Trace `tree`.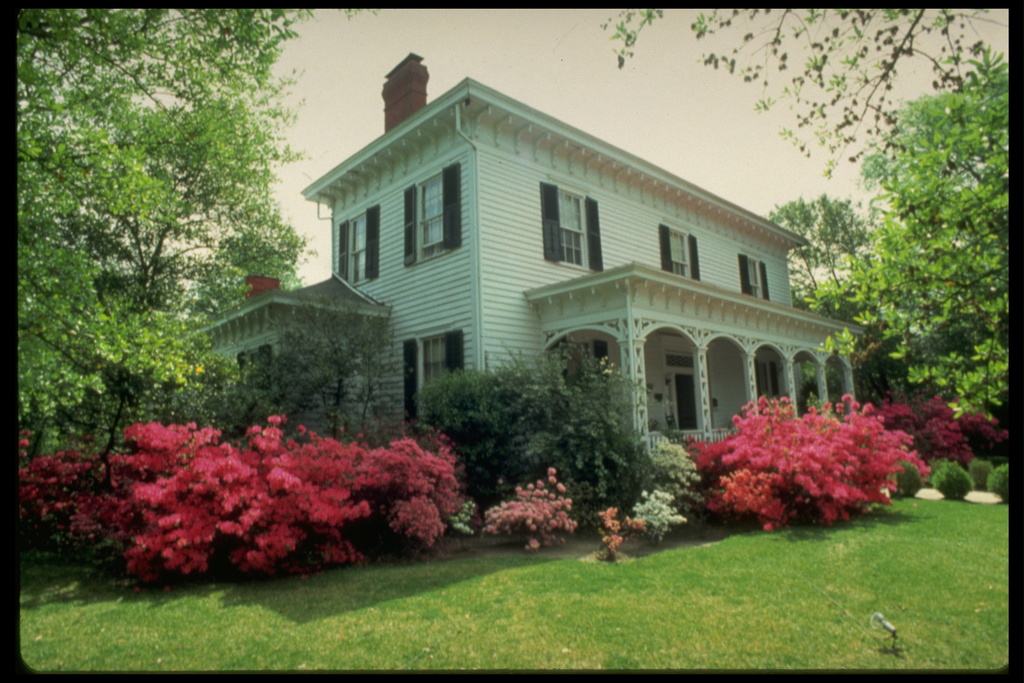
Traced to 17, 0, 399, 511.
